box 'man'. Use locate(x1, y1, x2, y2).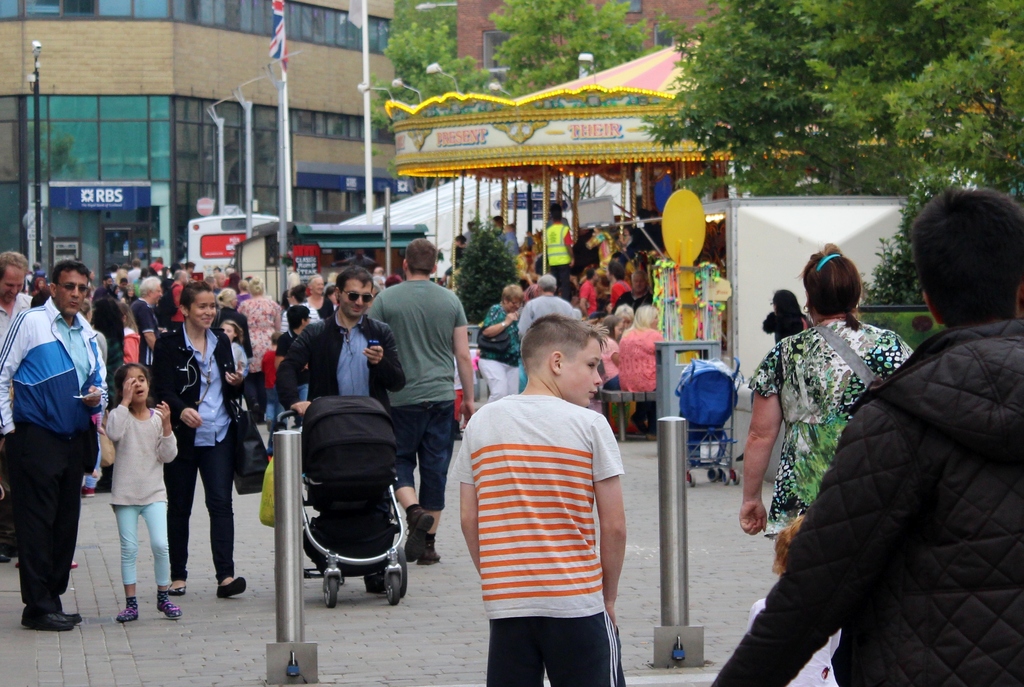
locate(0, 261, 113, 634).
